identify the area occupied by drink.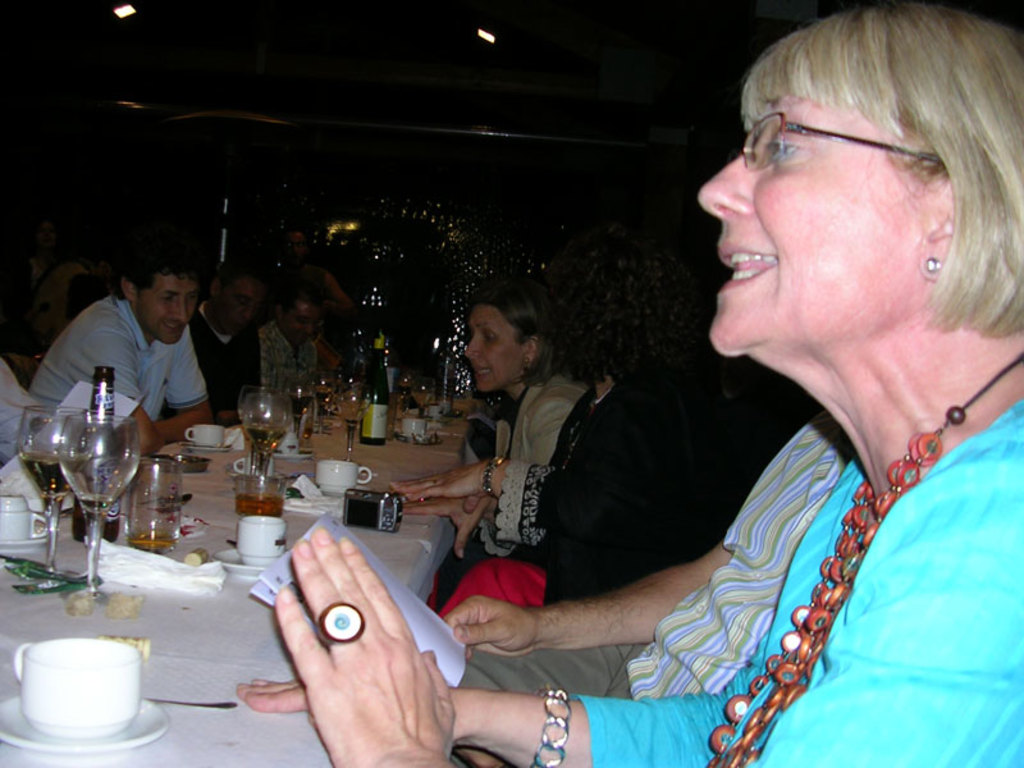
Area: (317,390,328,402).
